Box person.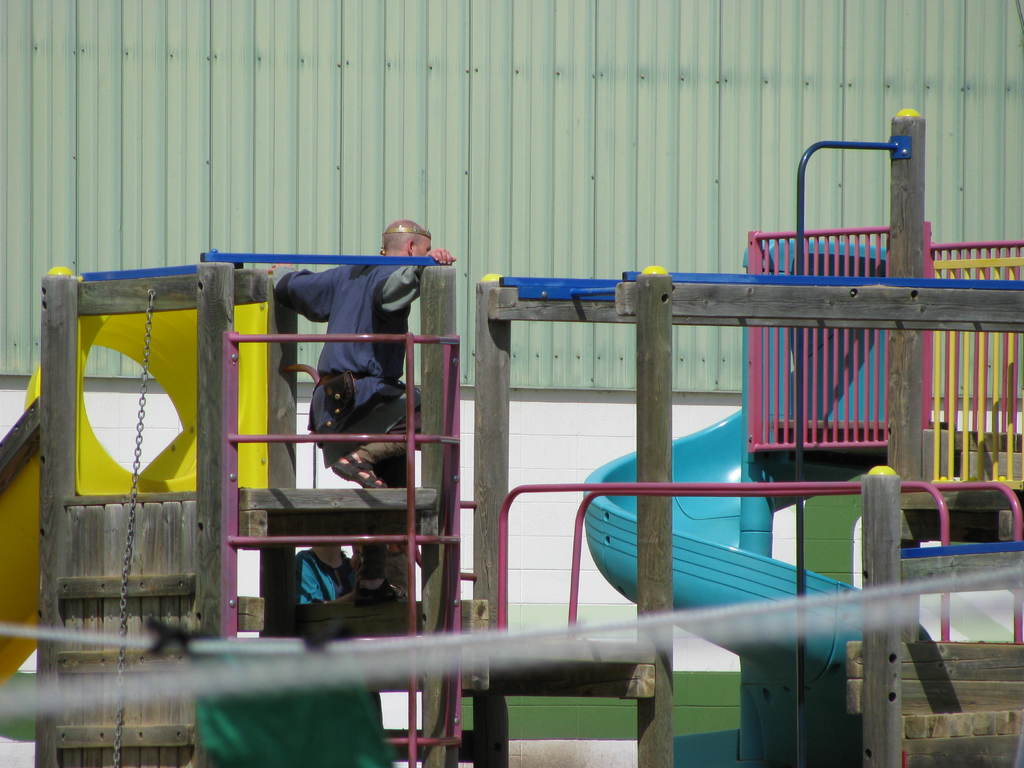
select_region(289, 538, 365, 605).
